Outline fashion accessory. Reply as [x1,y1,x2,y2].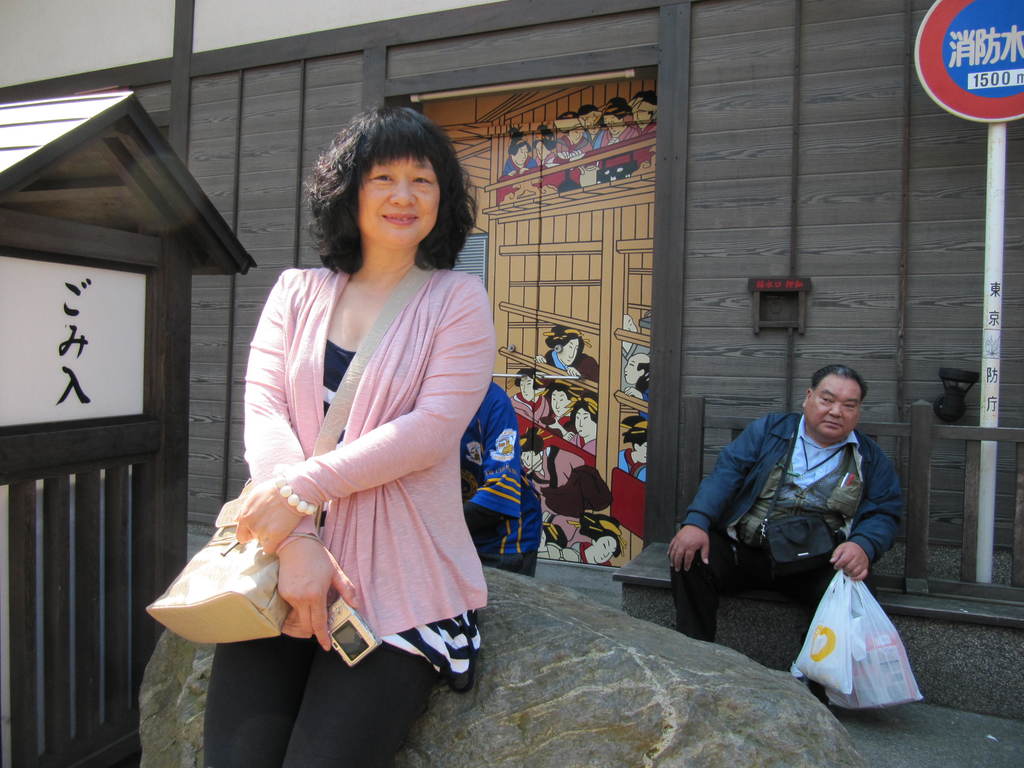
[538,378,585,394].
